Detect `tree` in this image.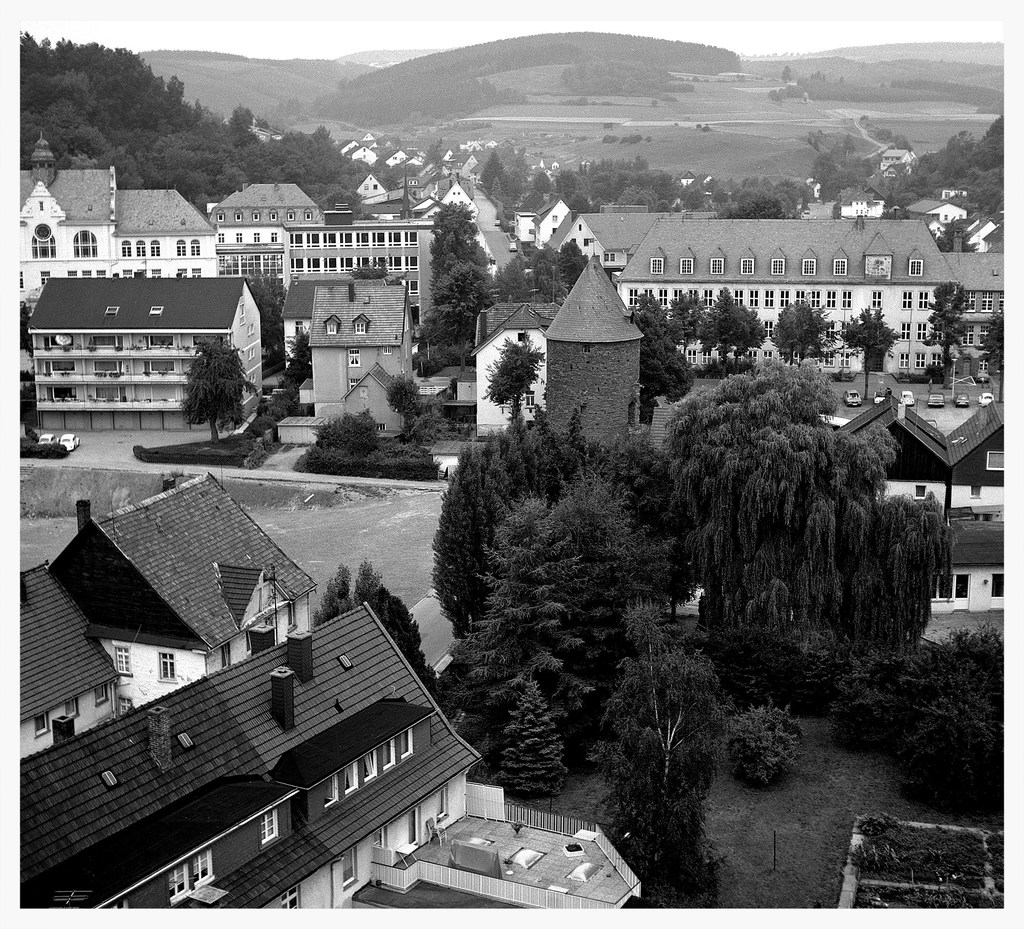
Detection: [x1=676, y1=272, x2=710, y2=347].
